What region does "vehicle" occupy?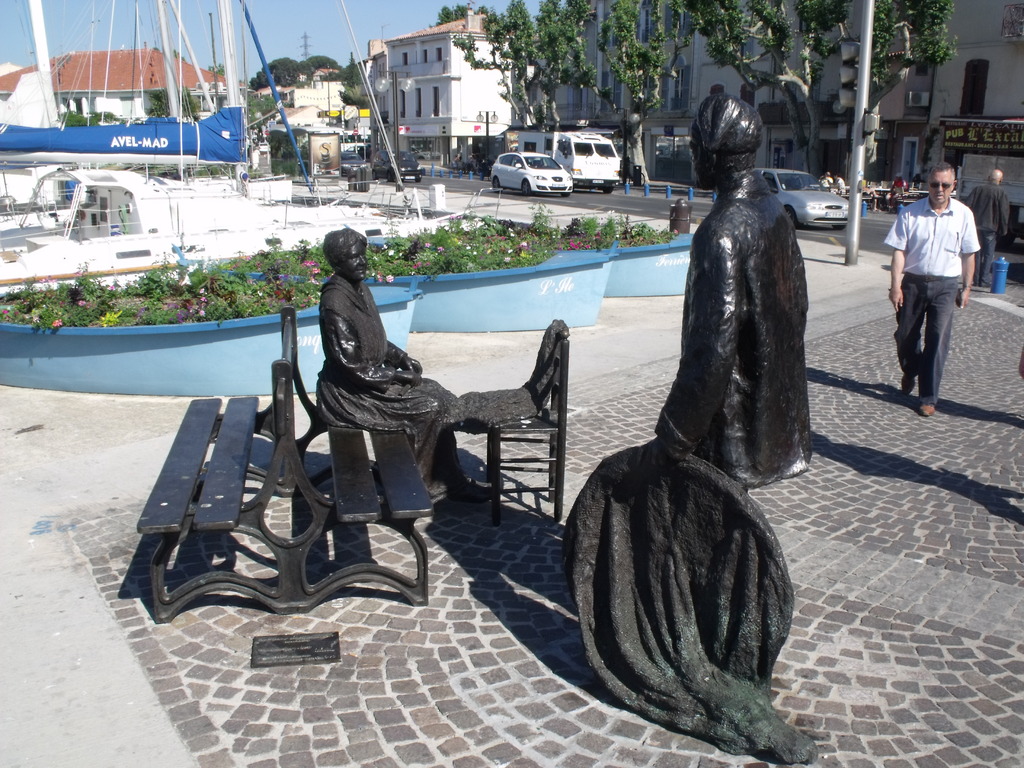
(left=371, top=151, right=424, bottom=183).
